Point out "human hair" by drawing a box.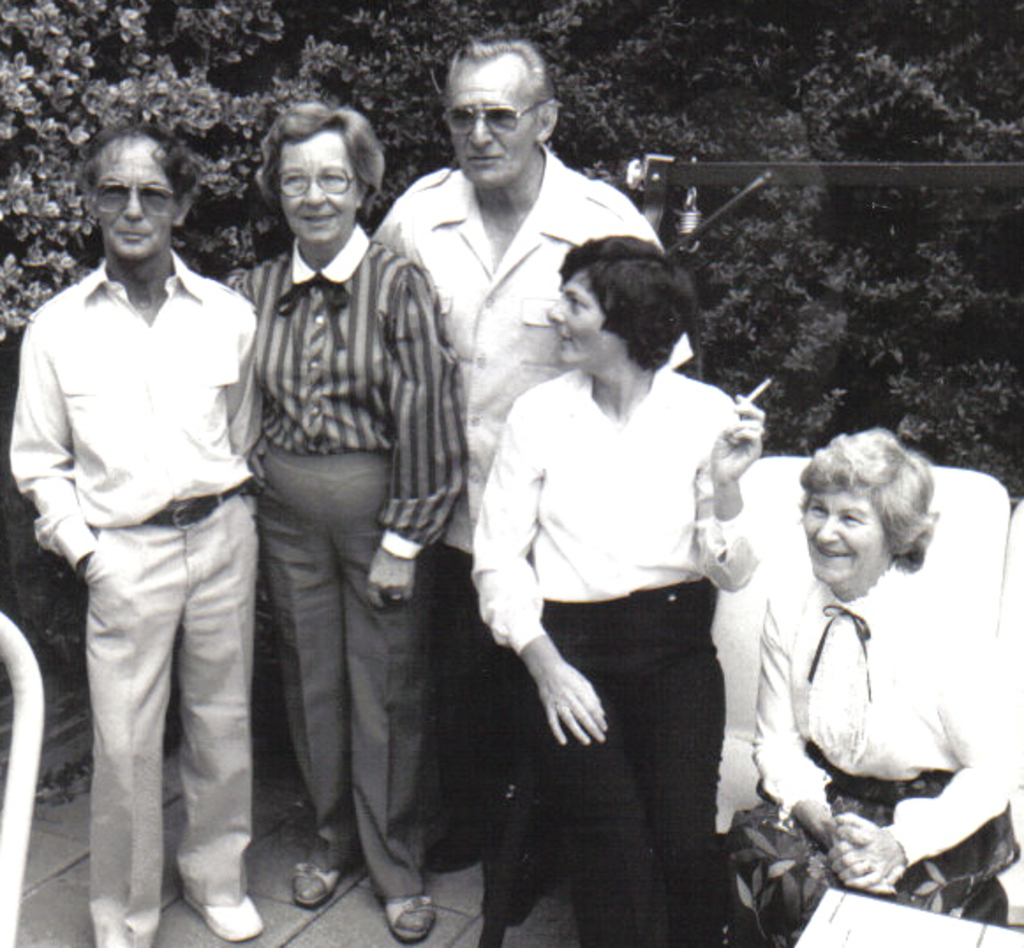
x1=448, y1=26, x2=555, y2=109.
